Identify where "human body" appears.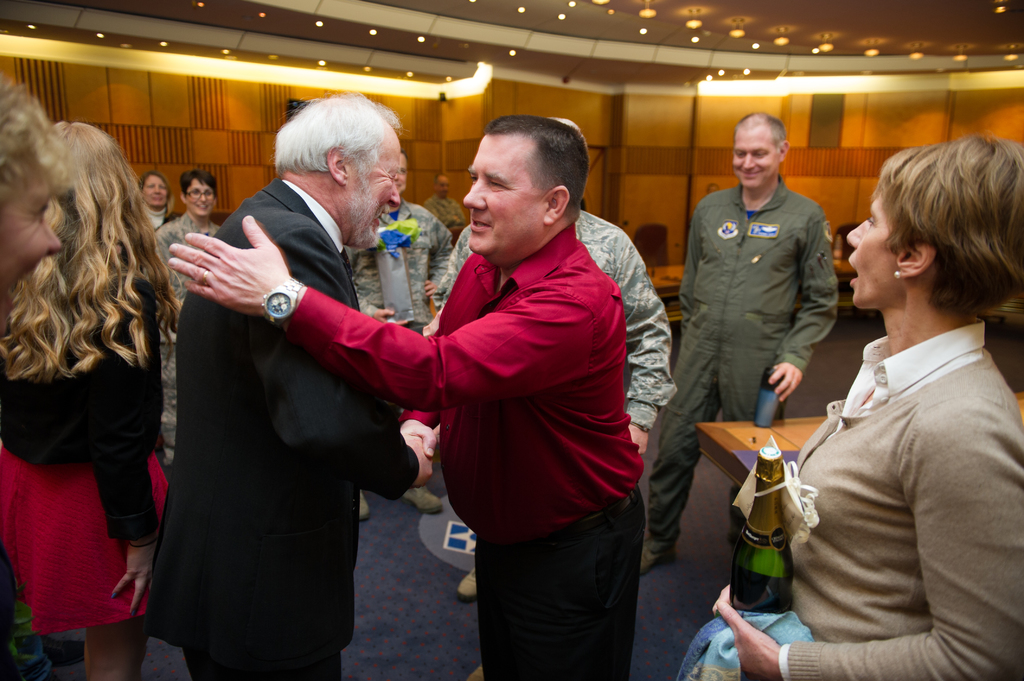
Appears at [left=164, top=109, right=645, bottom=680].
